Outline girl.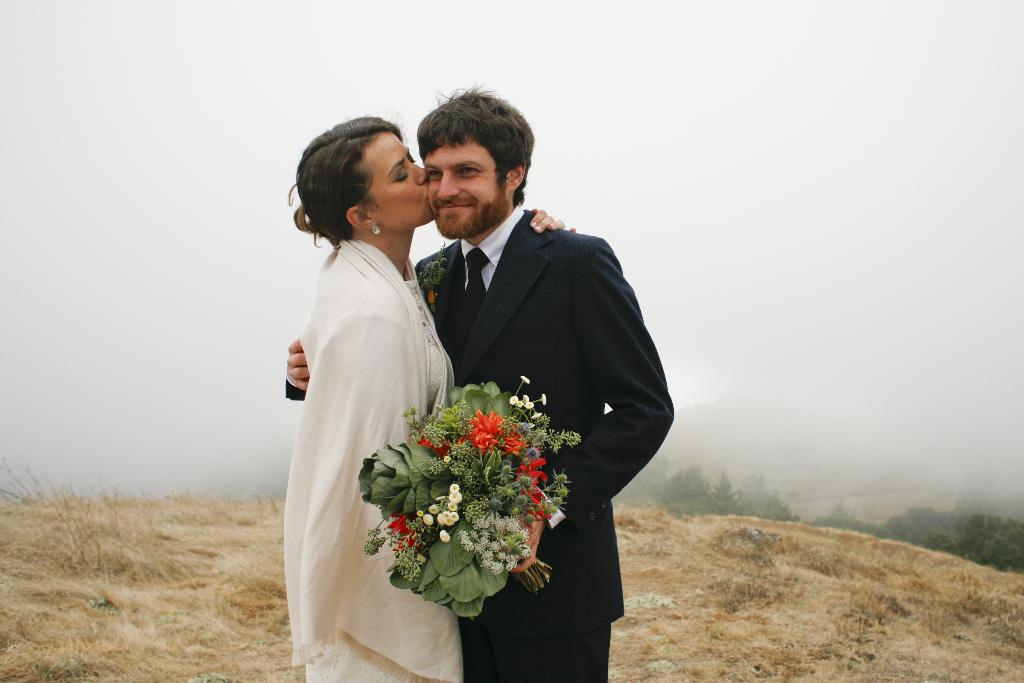
Outline: detection(285, 117, 573, 682).
